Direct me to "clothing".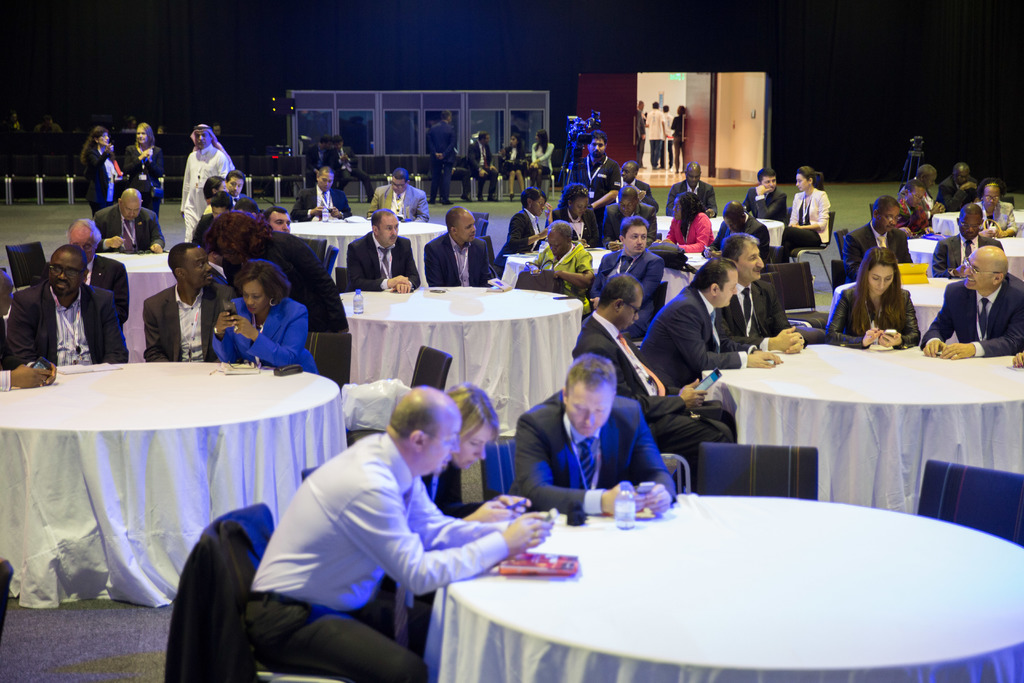
Direction: <bbox>662, 182, 724, 226</bbox>.
